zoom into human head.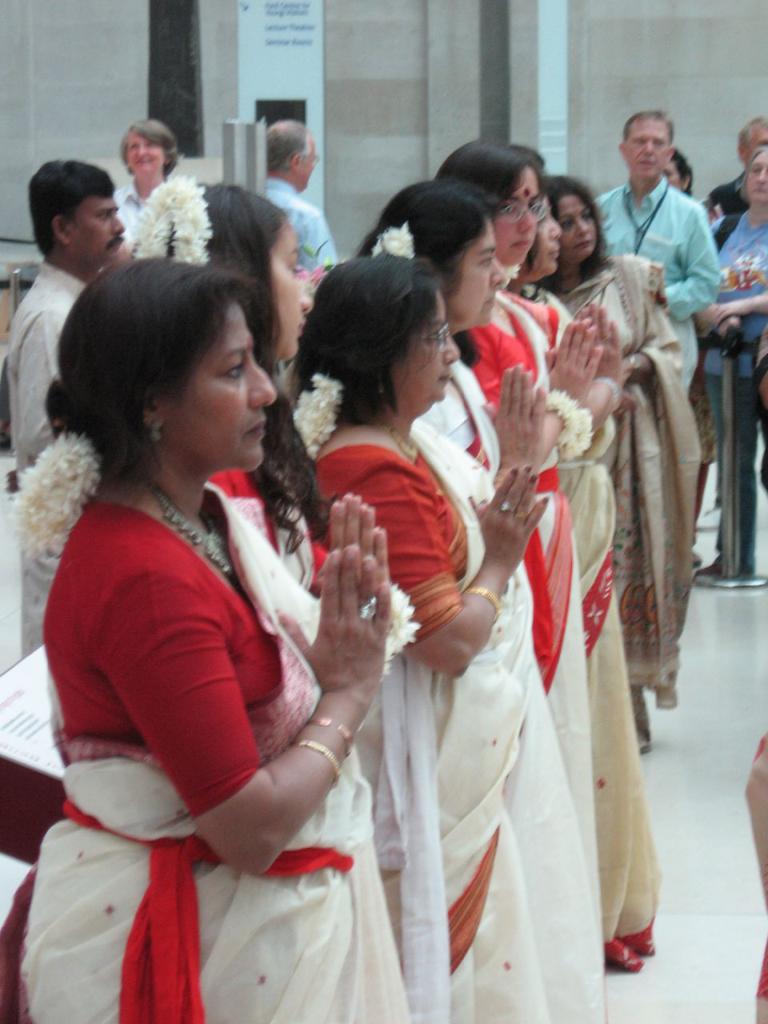
Zoom target: 442 138 546 266.
